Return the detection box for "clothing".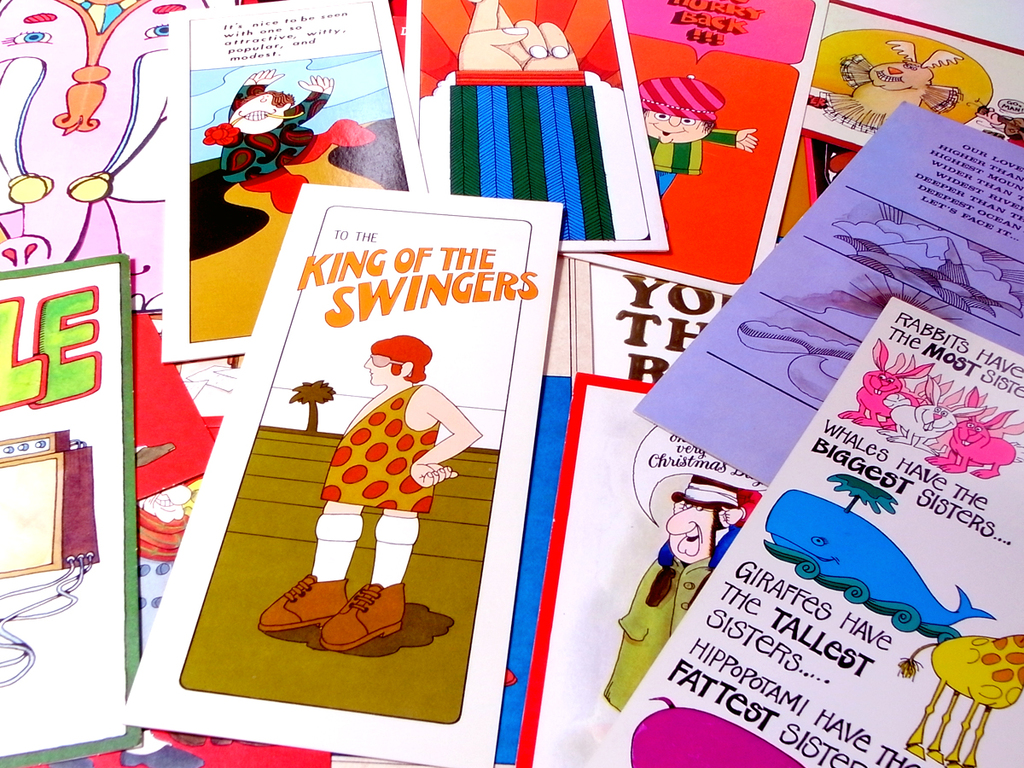
BBox(645, 124, 744, 204).
